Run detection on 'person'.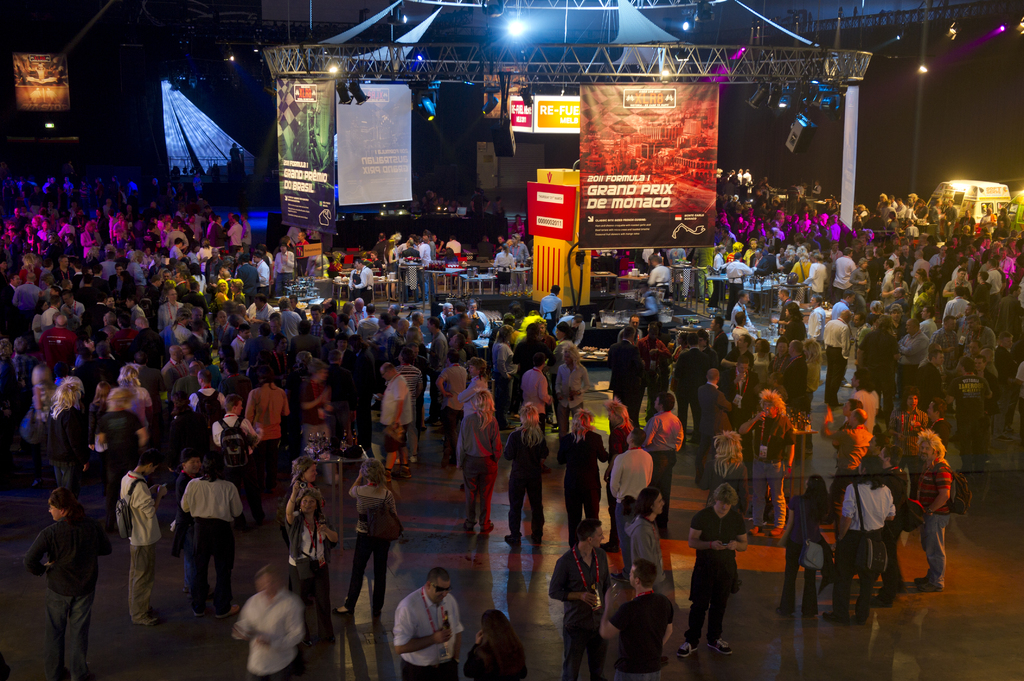
Result: (x1=346, y1=463, x2=393, y2=623).
